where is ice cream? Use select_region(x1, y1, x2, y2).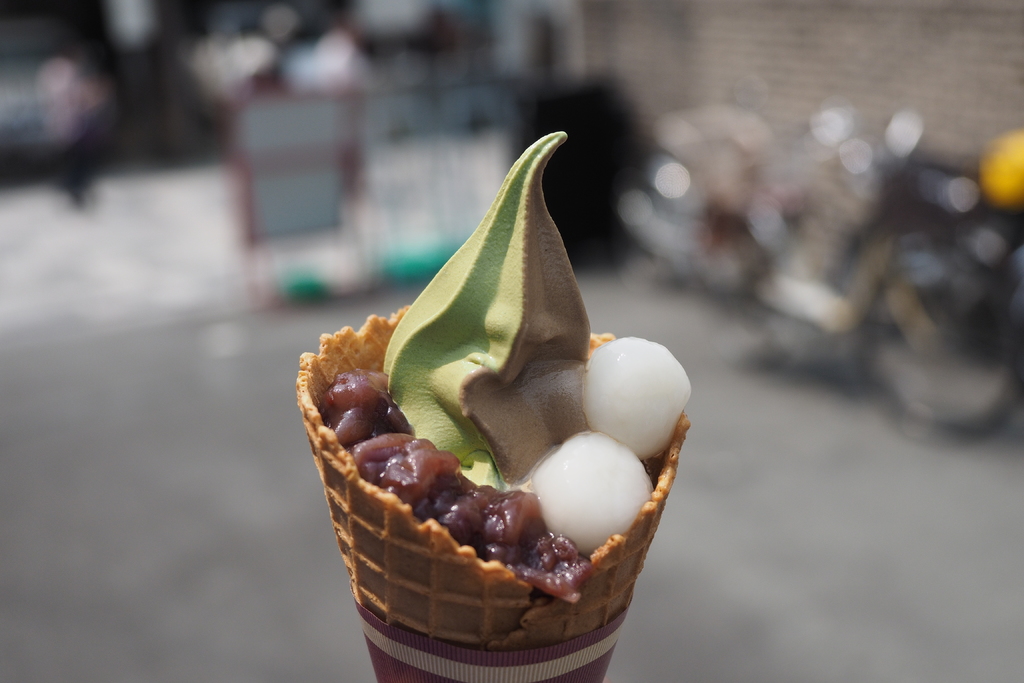
select_region(343, 151, 698, 682).
